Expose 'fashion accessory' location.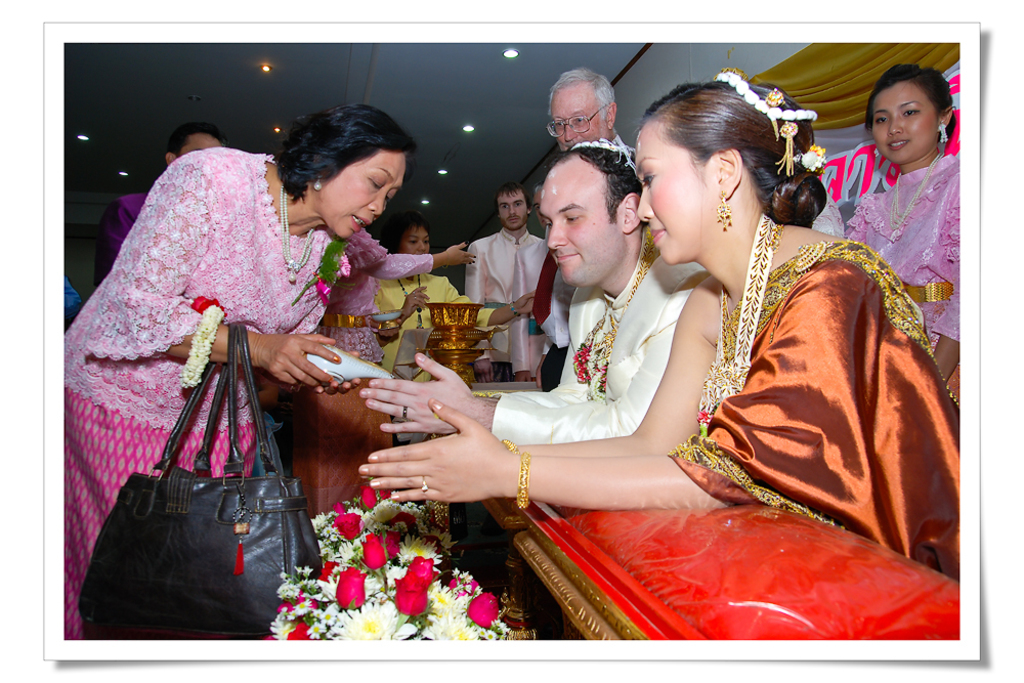
Exposed at (424, 482, 433, 488).
